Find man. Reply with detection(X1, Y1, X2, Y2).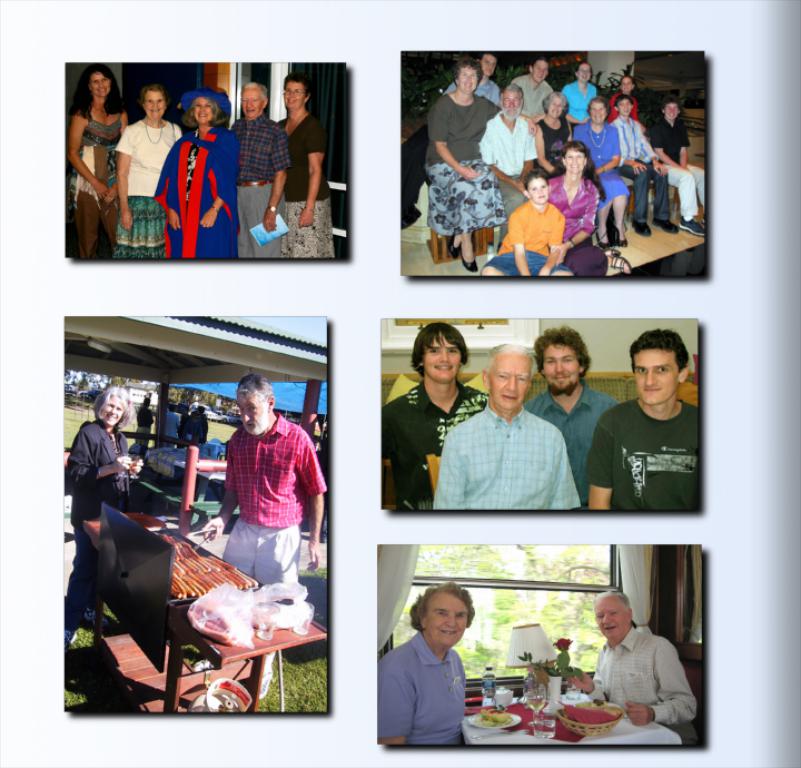
detection(521, 322, 617, 505).
